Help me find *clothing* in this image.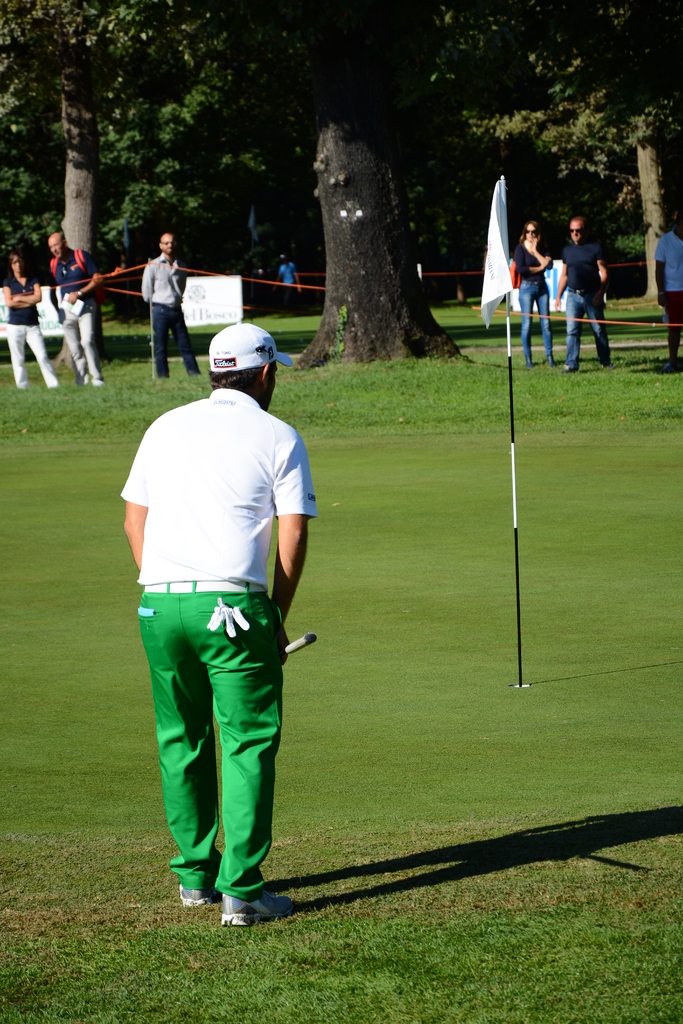
Found it: l=561, t=239, r=604, b=364.
